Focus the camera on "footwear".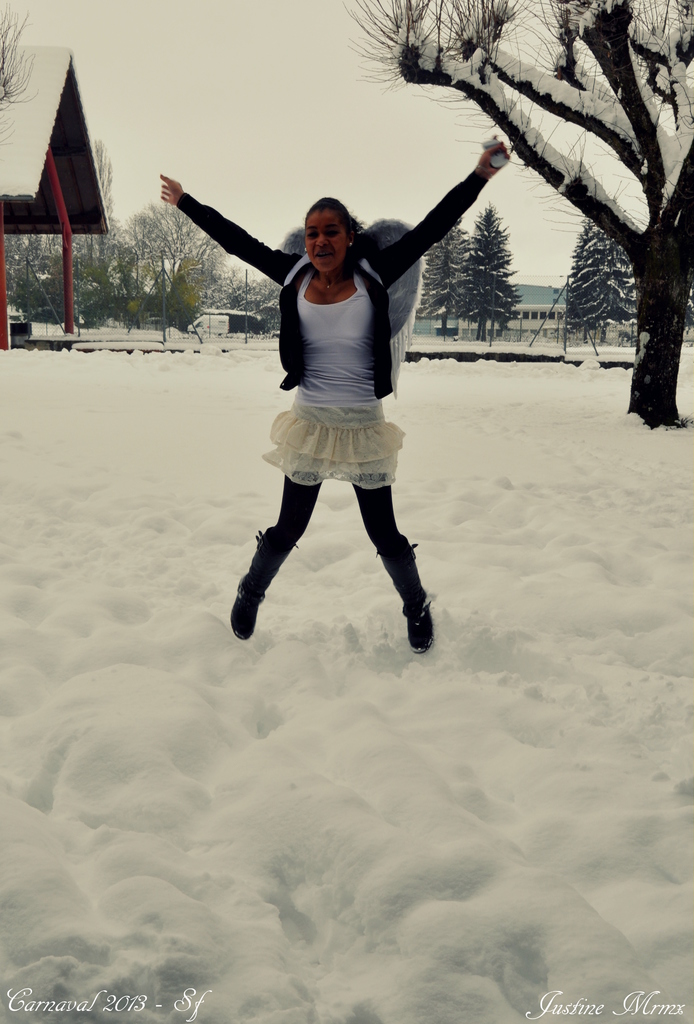
Focus region: x1=363 y1=506 x2=424 y2=652.
